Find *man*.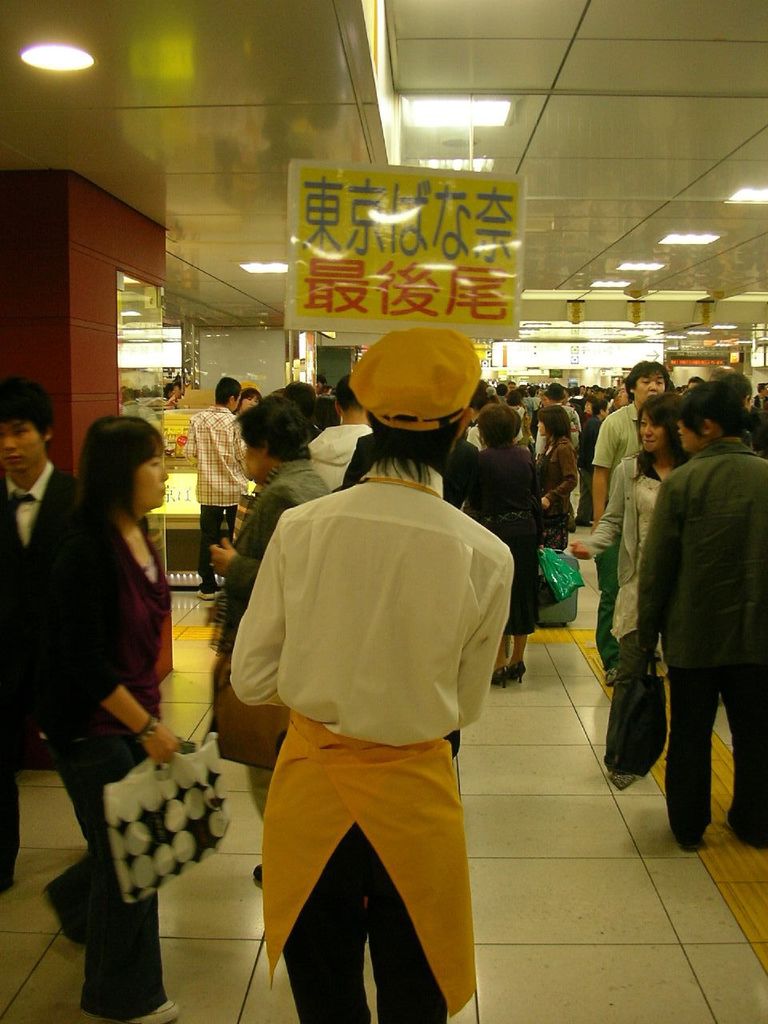
710, 367, 733, 380.
